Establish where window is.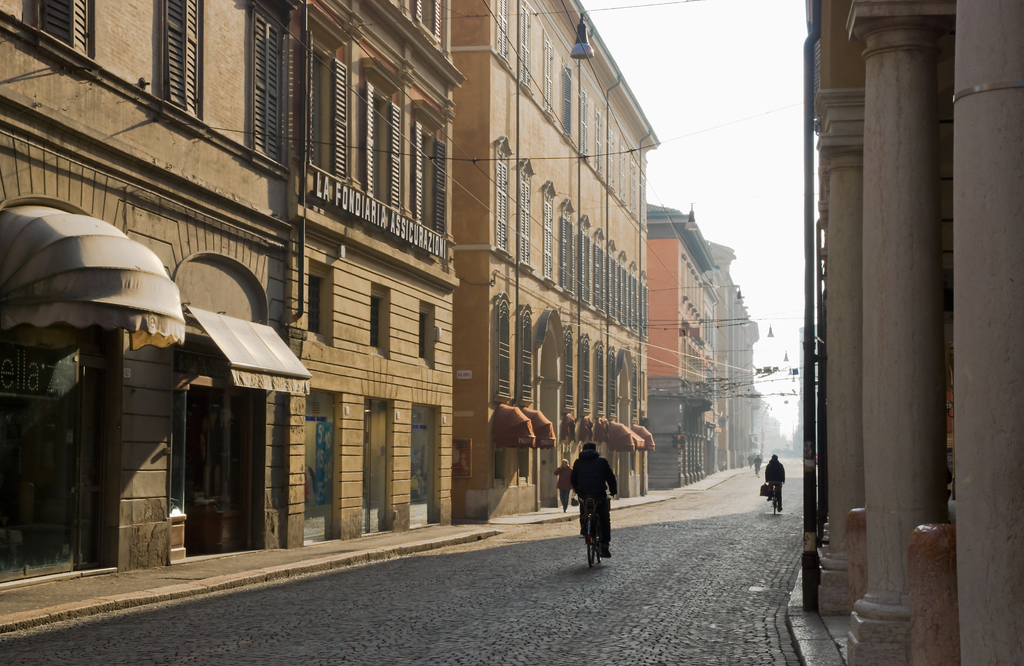
Established at Rect(563, 64, 579, 136).
